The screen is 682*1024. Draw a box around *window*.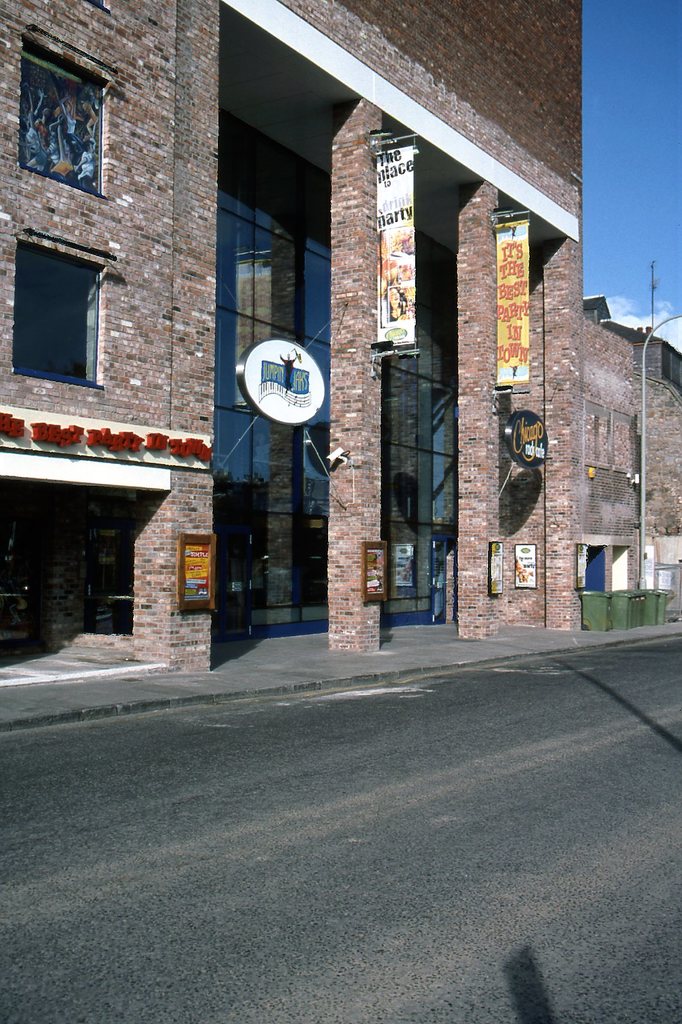
[8,24,118,206].
